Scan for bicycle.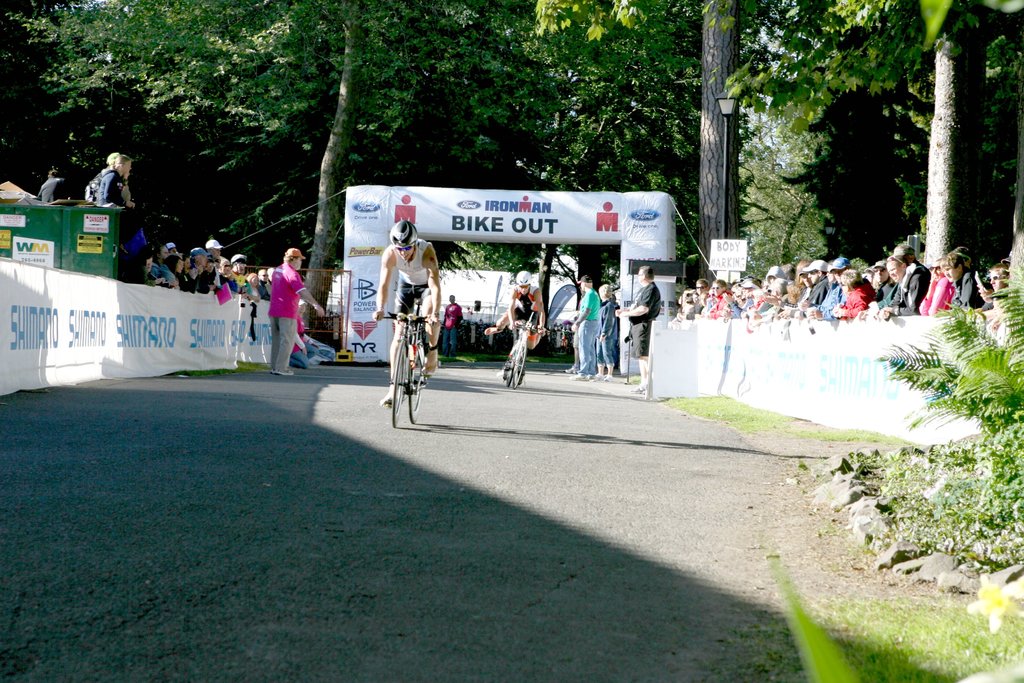
Scan result: x1=371, y1=289, x2=445, y2=427.
